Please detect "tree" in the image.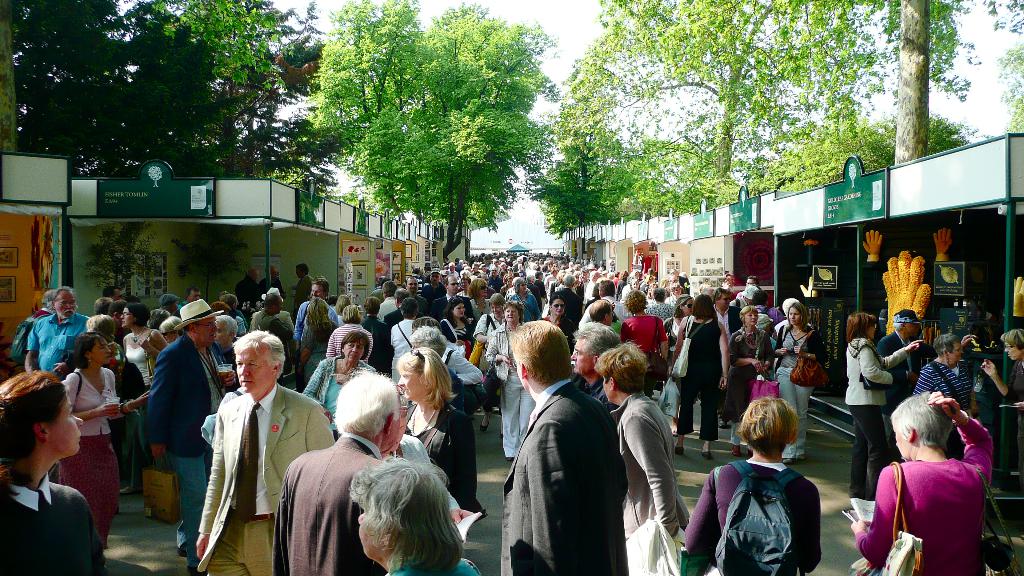
left=582, top=0, right=902, bottom=211.
